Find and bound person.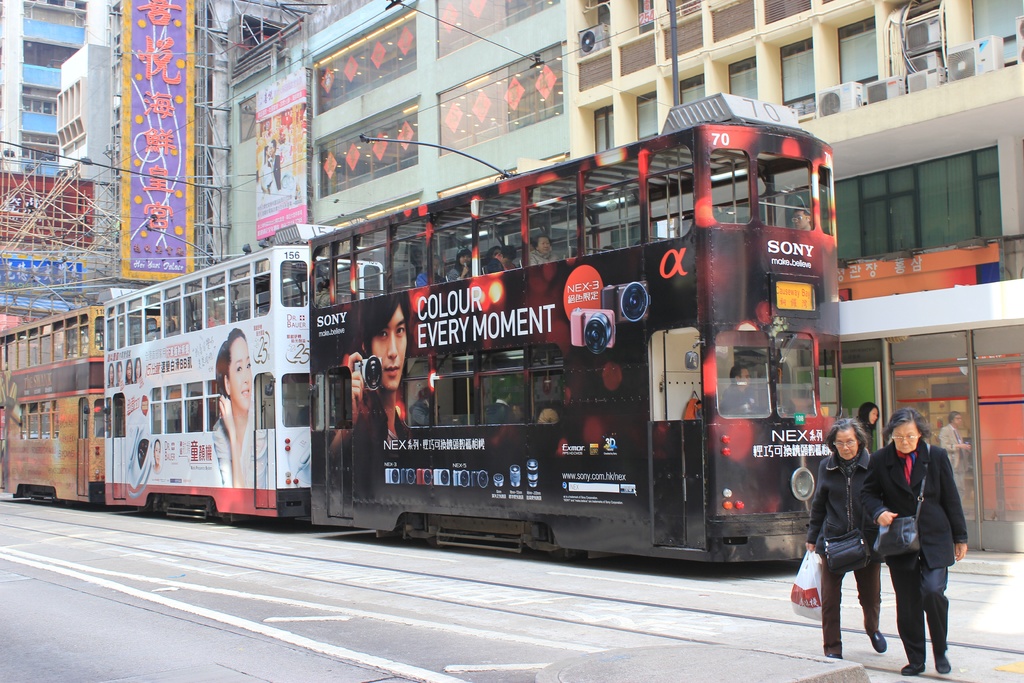
Bound: (407,390,440,431).
